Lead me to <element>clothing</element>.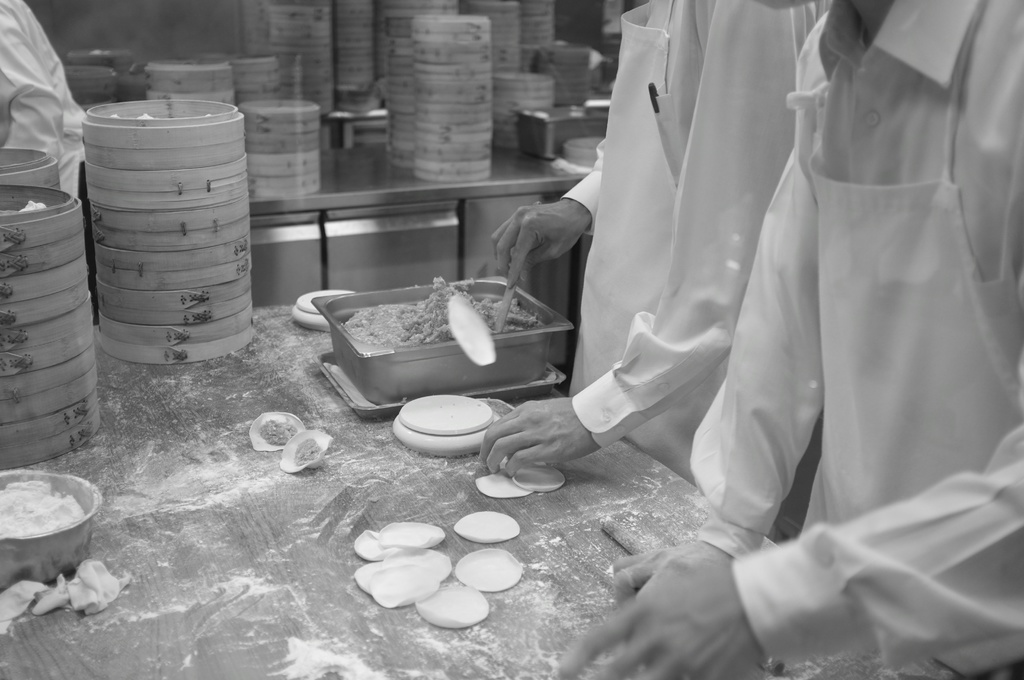
Lead to left=559, top=0, right=824, bottom=481.
